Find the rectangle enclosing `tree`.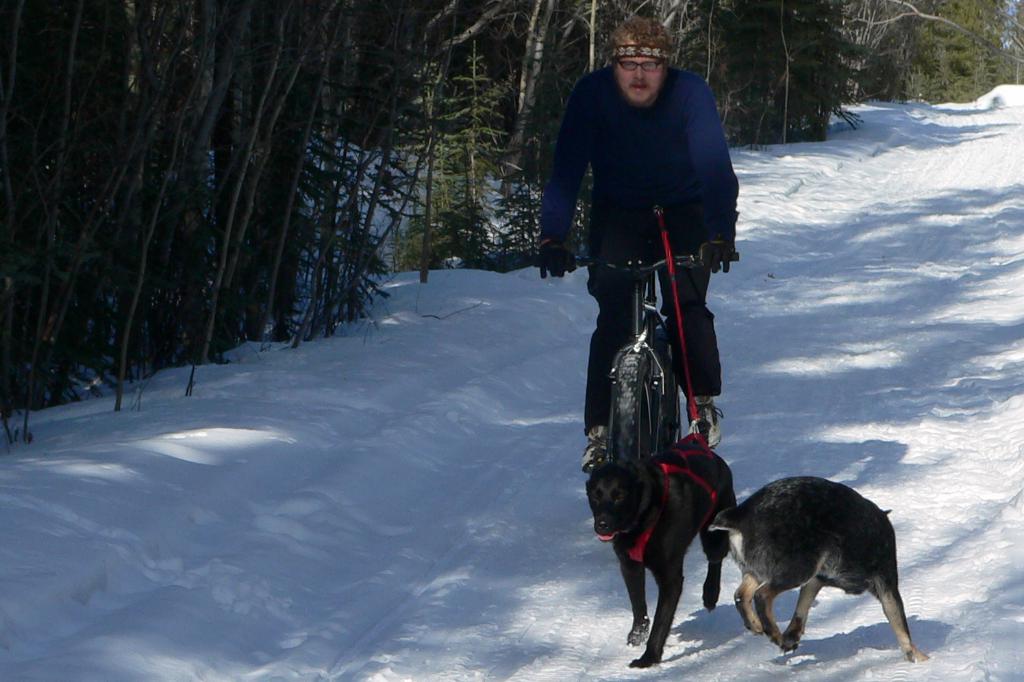
{"x1": 970, "y1": 0, "x2": 1023, "y2": 82}.
